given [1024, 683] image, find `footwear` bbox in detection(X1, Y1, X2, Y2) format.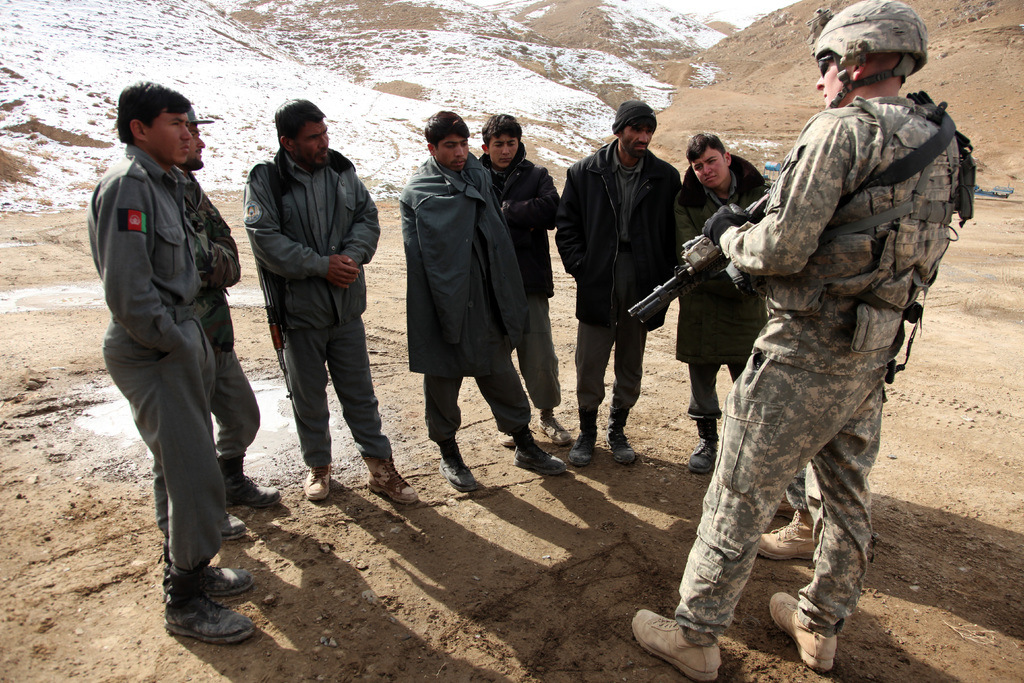
detection(436, 457, 478, 493).
